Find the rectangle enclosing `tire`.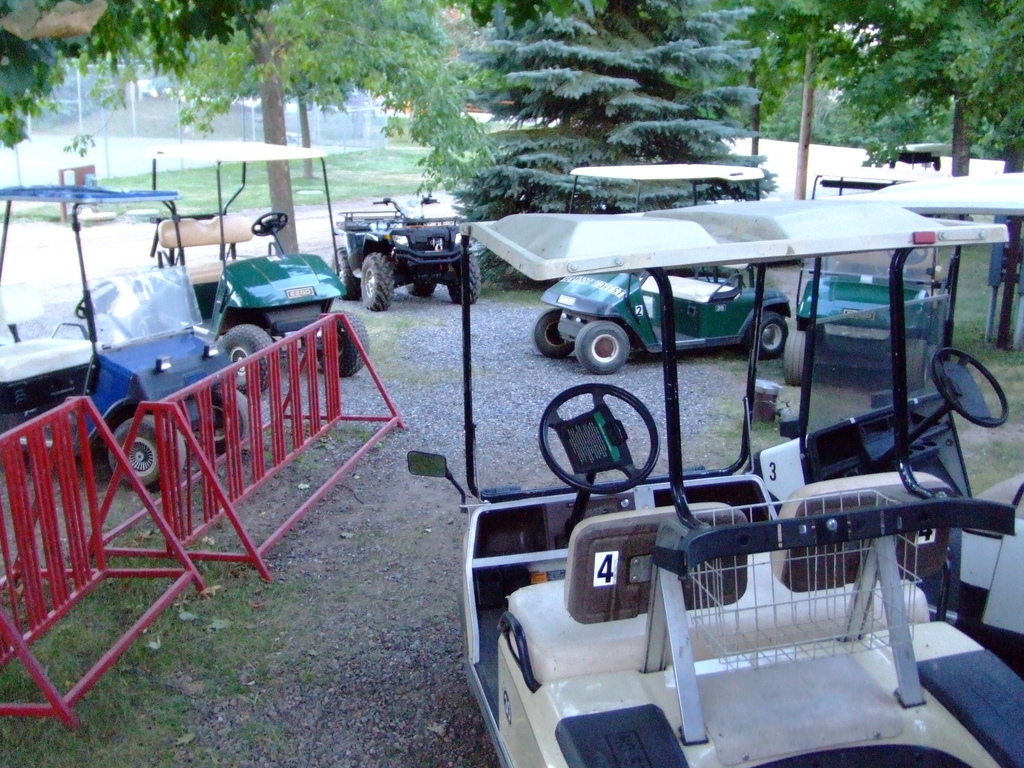
569 319 630 369.
